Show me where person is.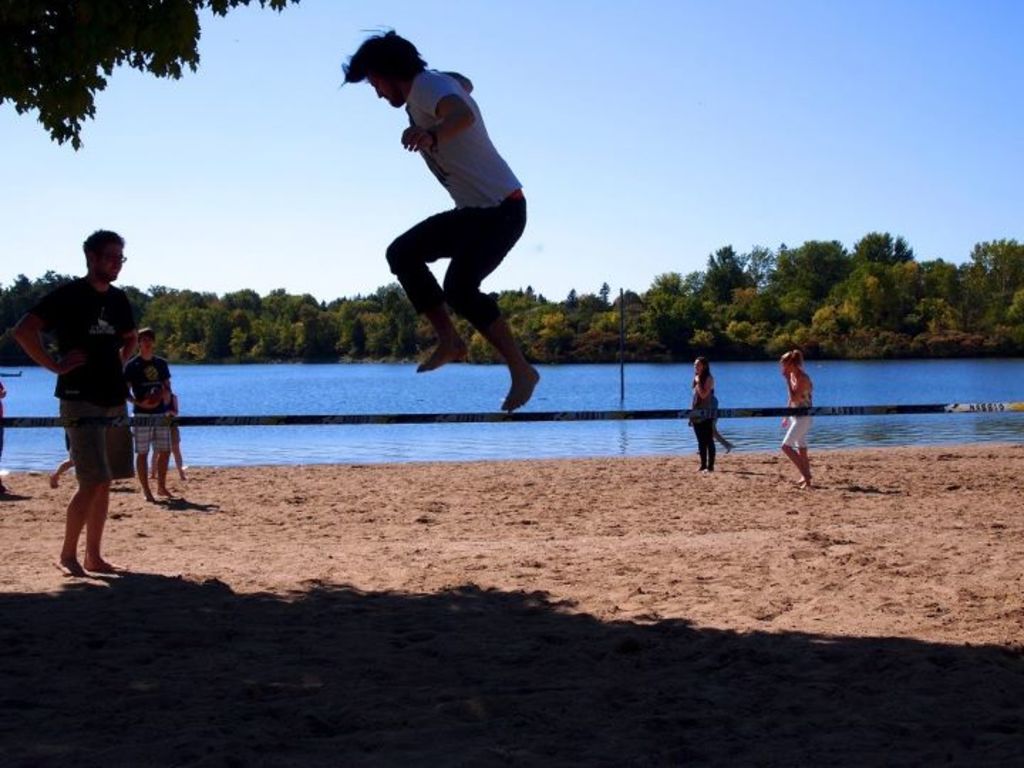
person is at [9, 223, 139, 580].
